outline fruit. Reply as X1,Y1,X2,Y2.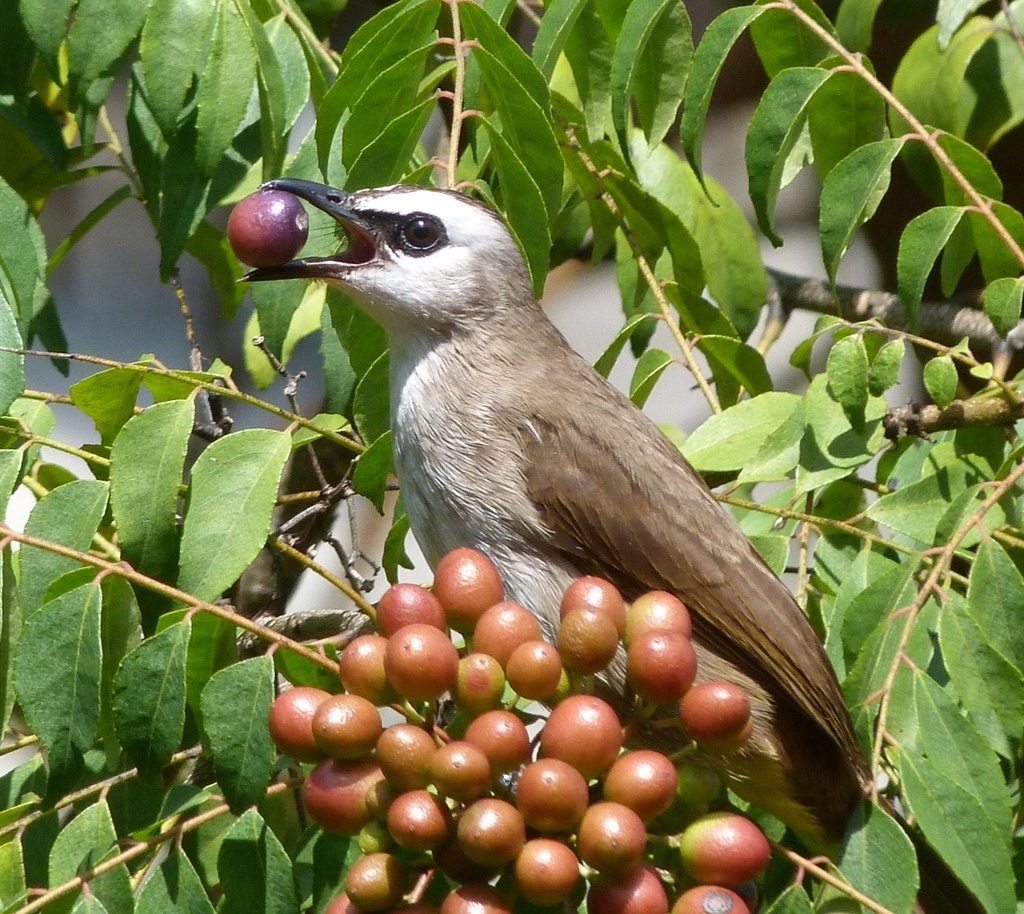
623,590,699,650.
